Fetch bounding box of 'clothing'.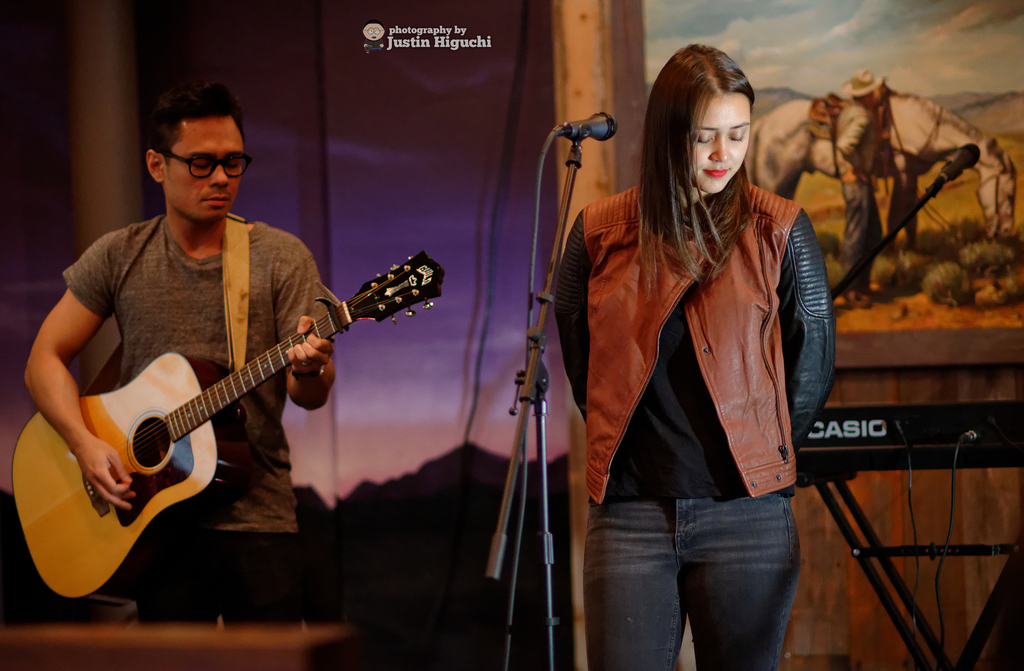
Bbox: left=586, top=494, right=804, bottom=670.
